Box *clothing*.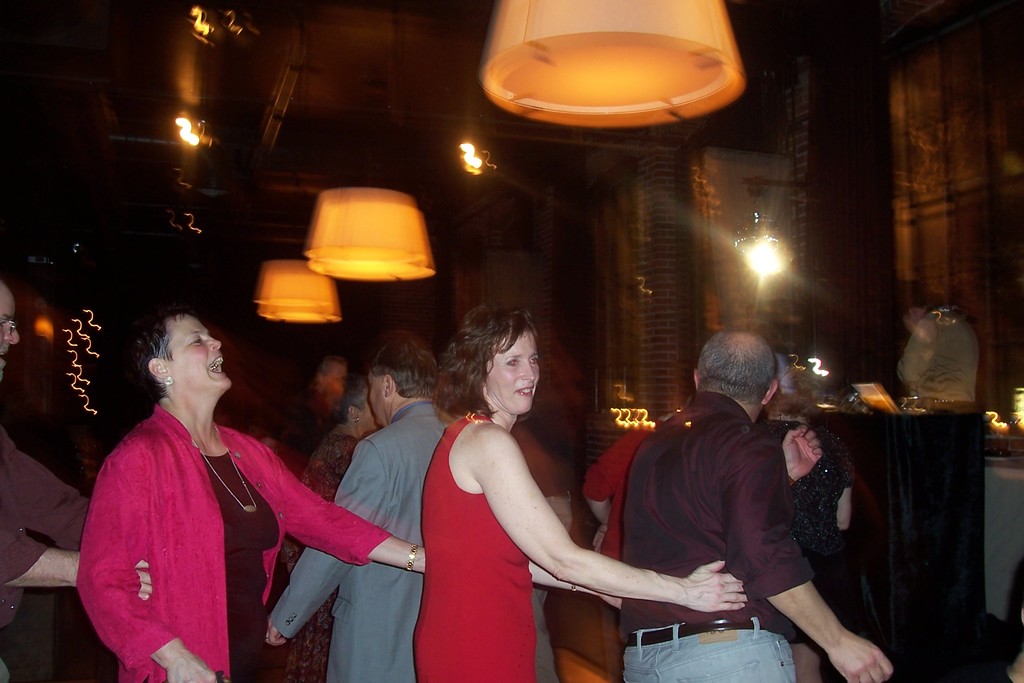
region(71, 403, 391, 682).
